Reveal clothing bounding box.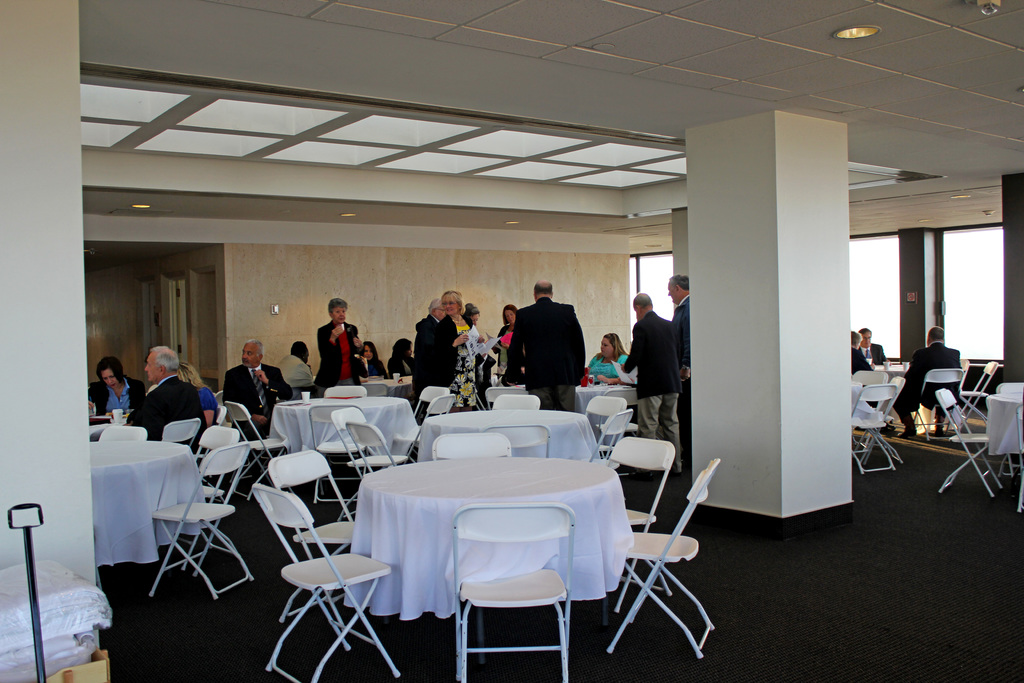
Revealed: pyautogui.locateOnScreen(855, 342, 886, 366).
